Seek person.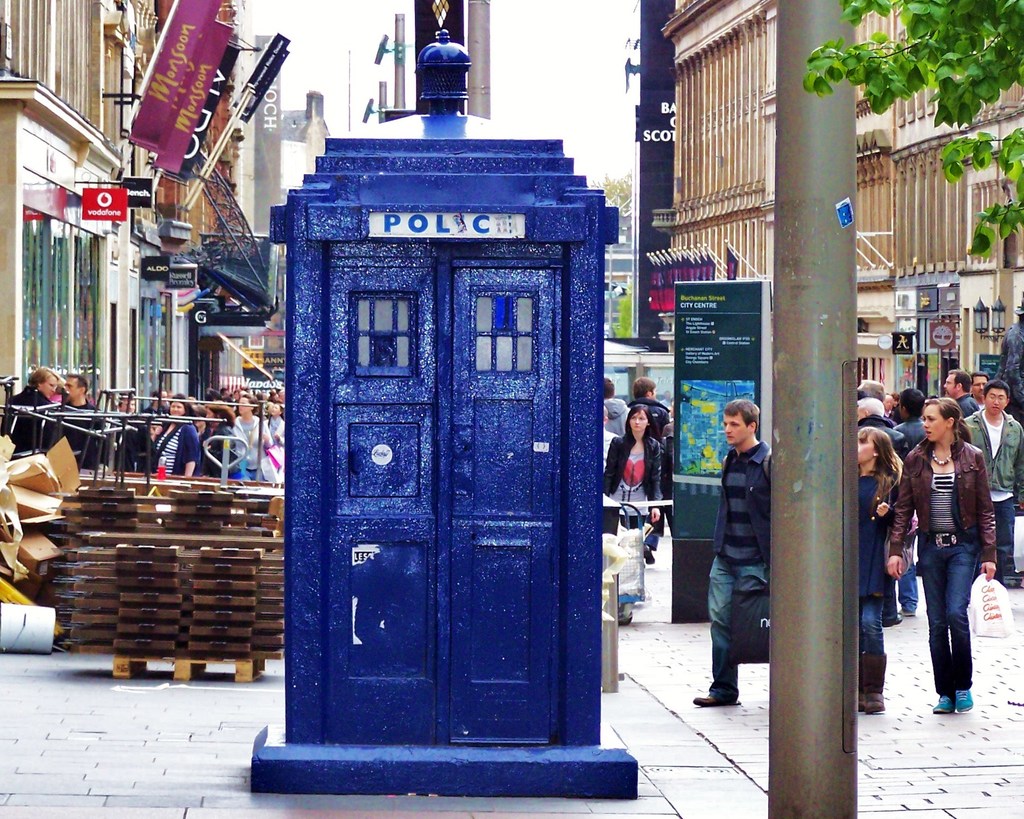
x1=941, y1=368, x2=979, y2=420.
